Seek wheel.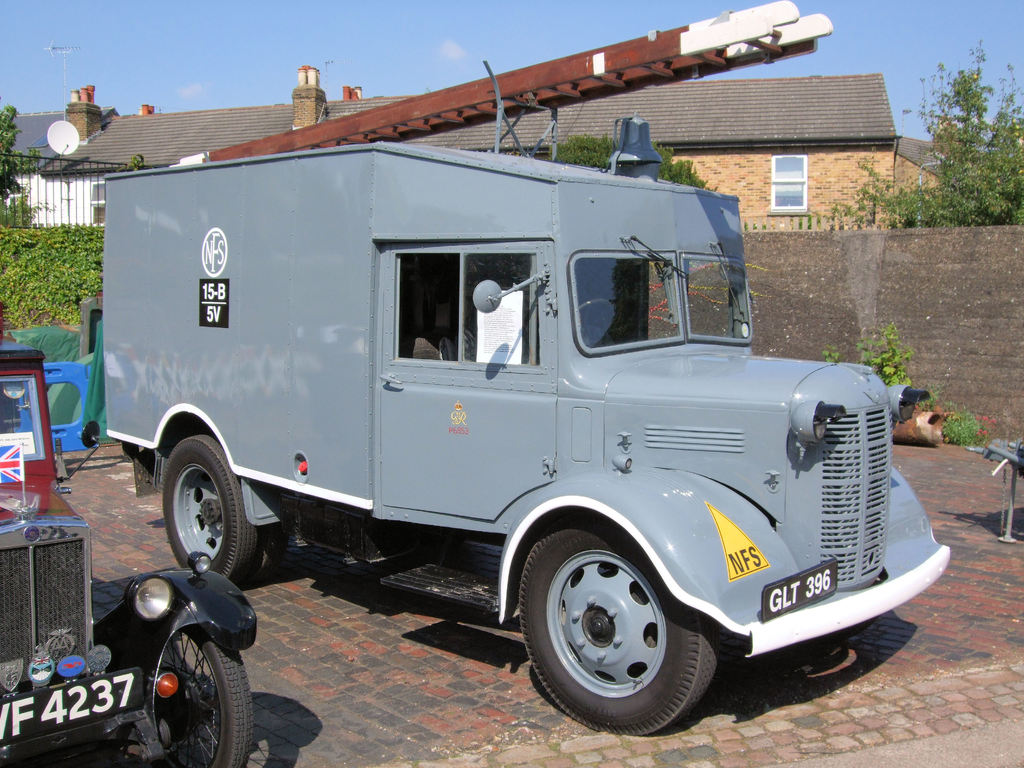
bbox(168, 434, 264, 596).
